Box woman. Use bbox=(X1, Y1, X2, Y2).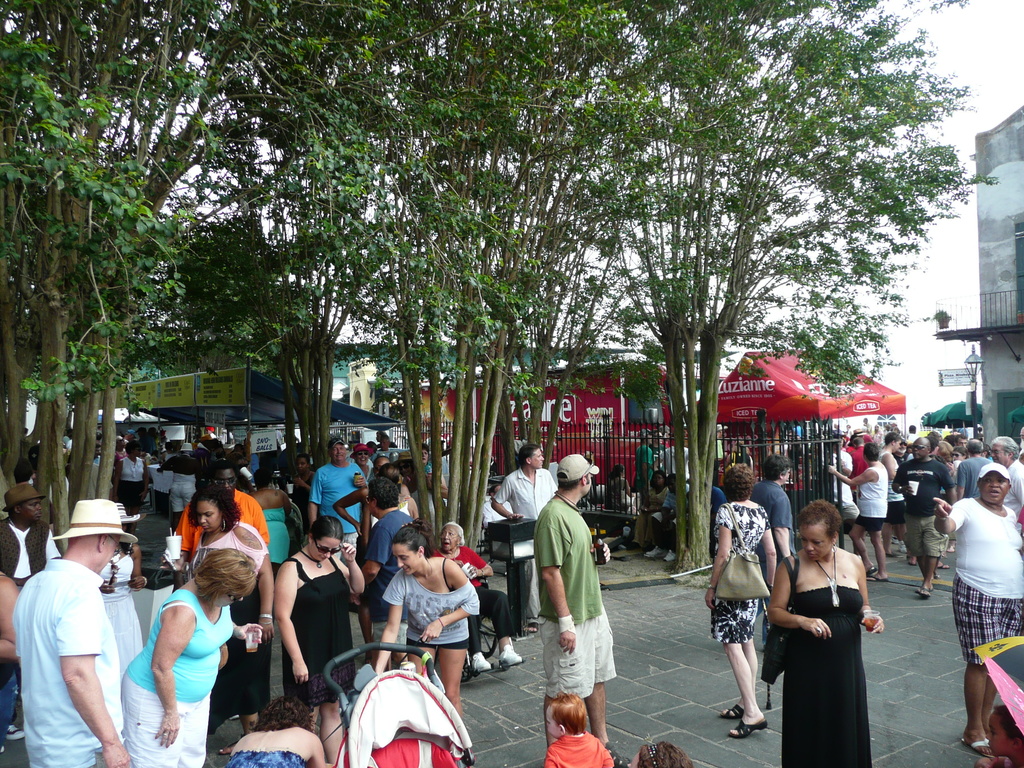
bbox=(702, 462, 776, 737).
